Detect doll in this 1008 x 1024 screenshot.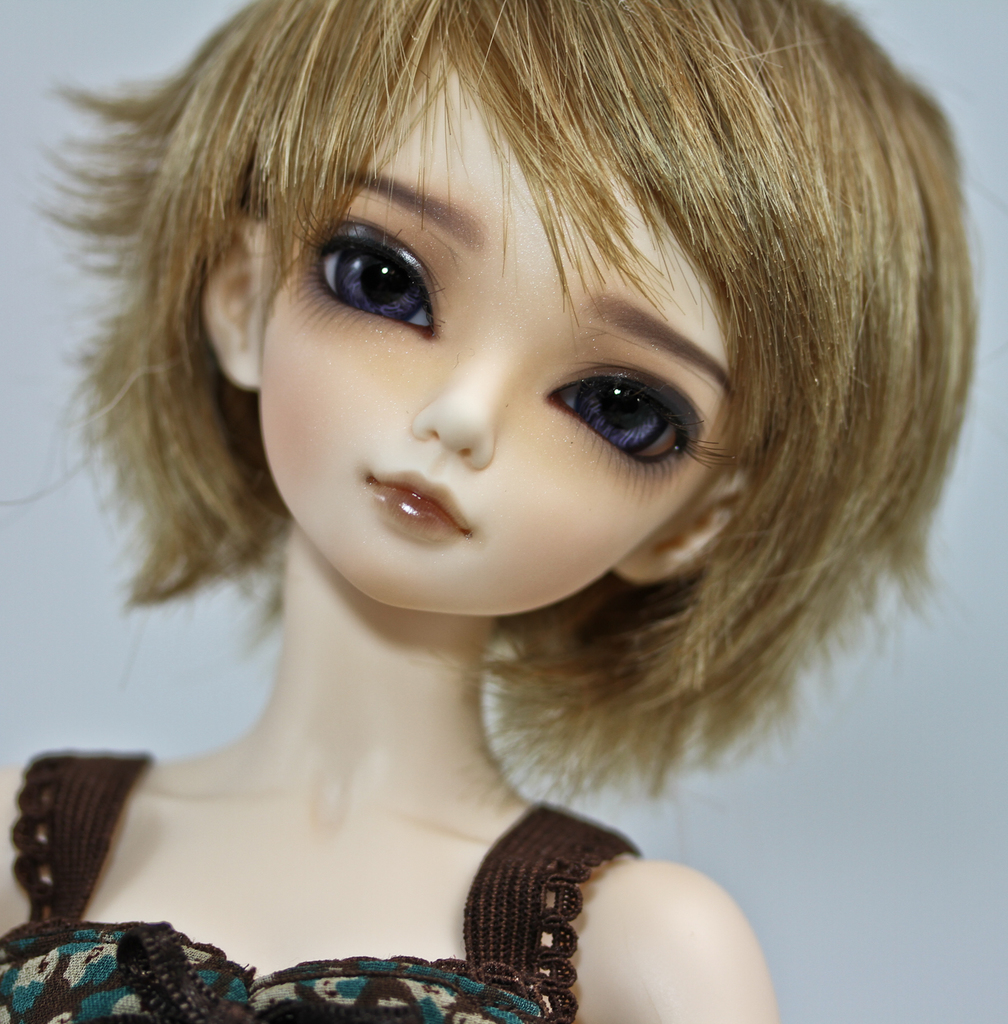
Detection: [x1=0, y1=0, x2=1004, y2=1020].
